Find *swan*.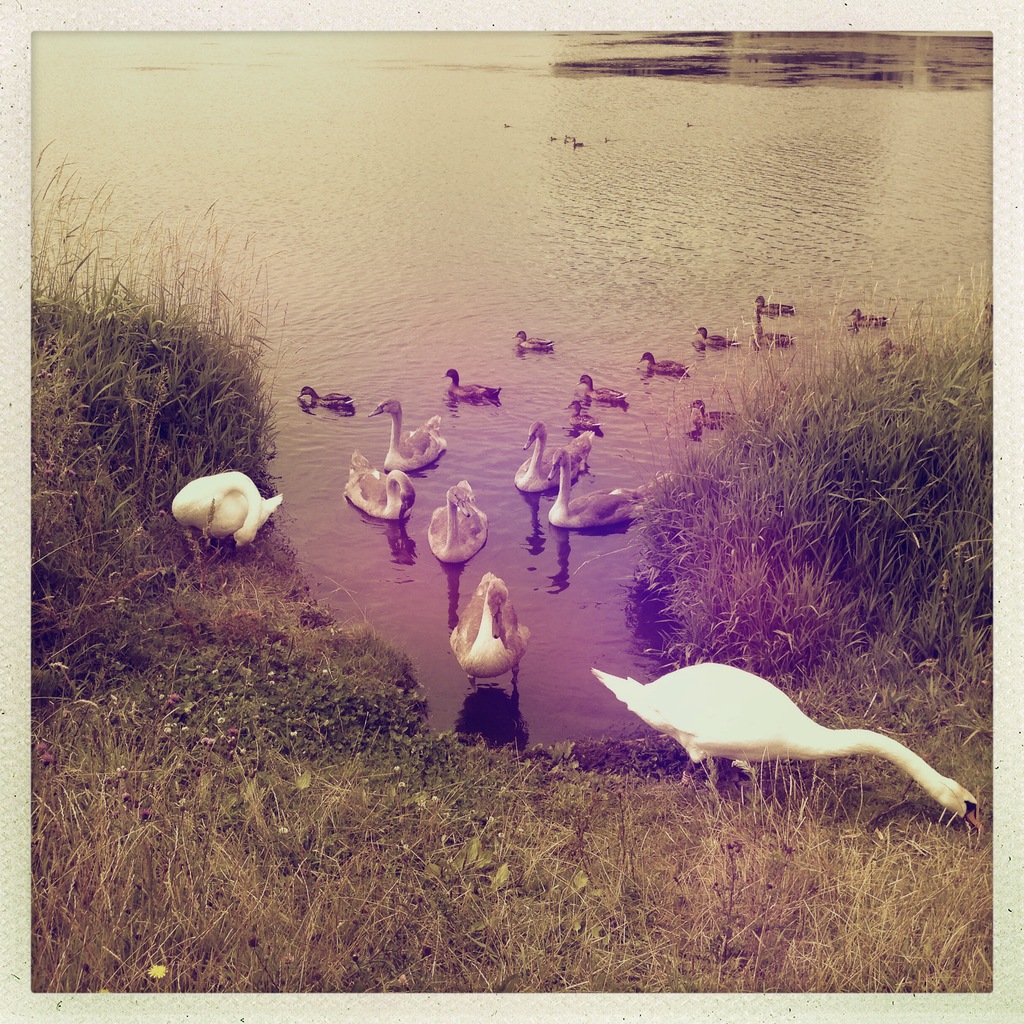
l=426, t=481, r=488, b=567.
